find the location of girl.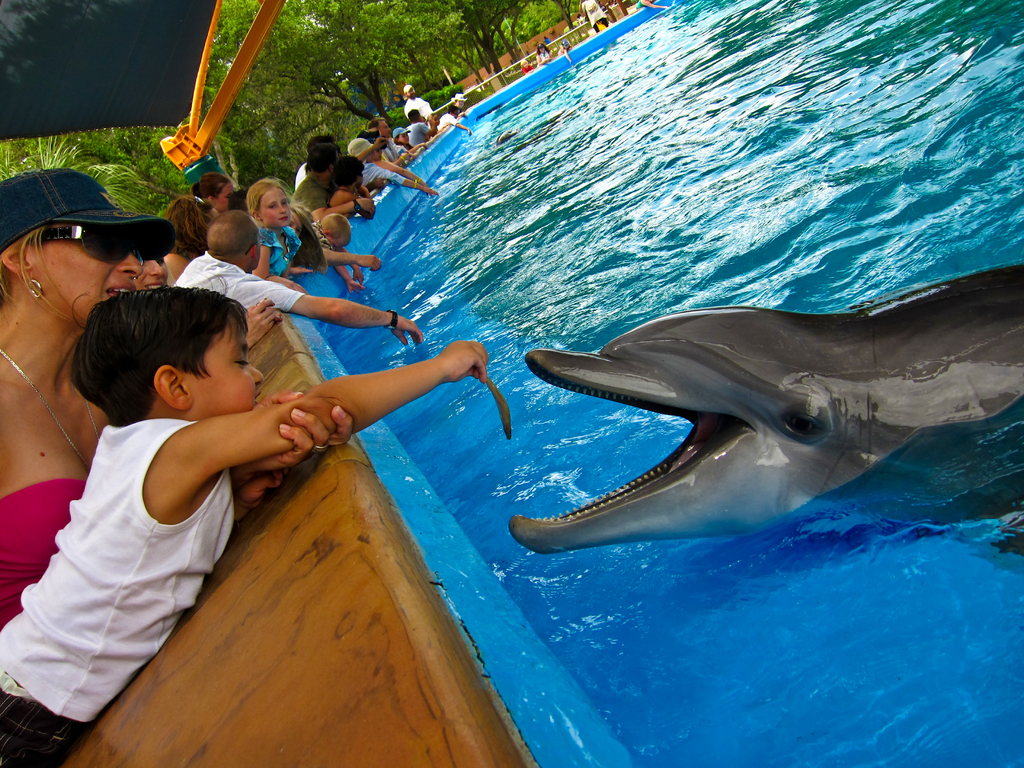
Location: BBox(189, 173, 234, 212).
